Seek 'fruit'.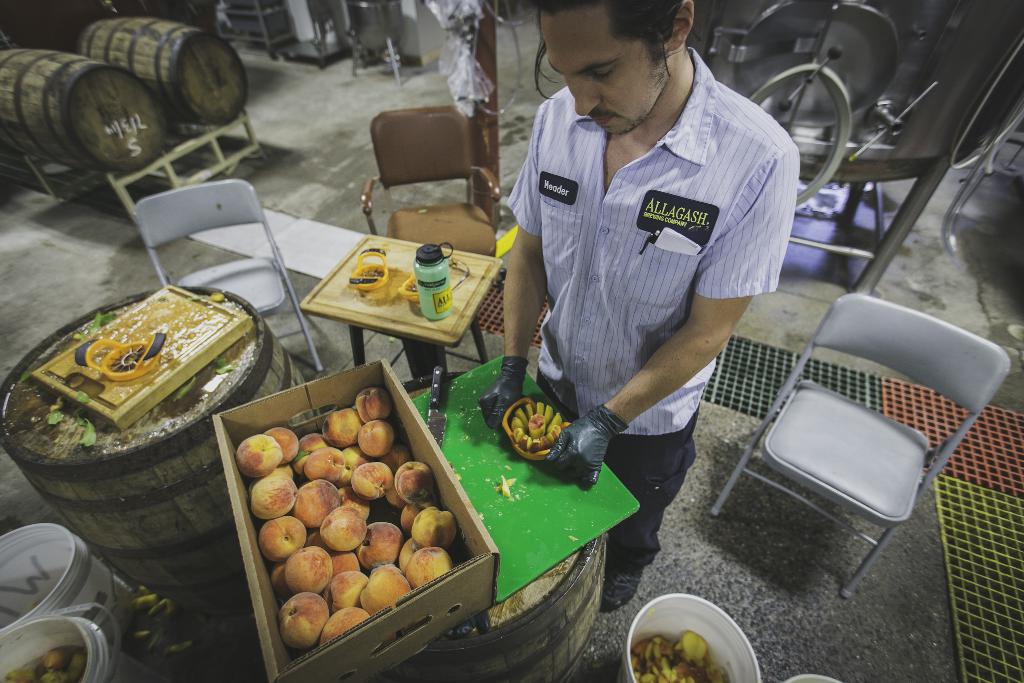
pyautogui.locateOnScreen(381, 505, 447, 582).
